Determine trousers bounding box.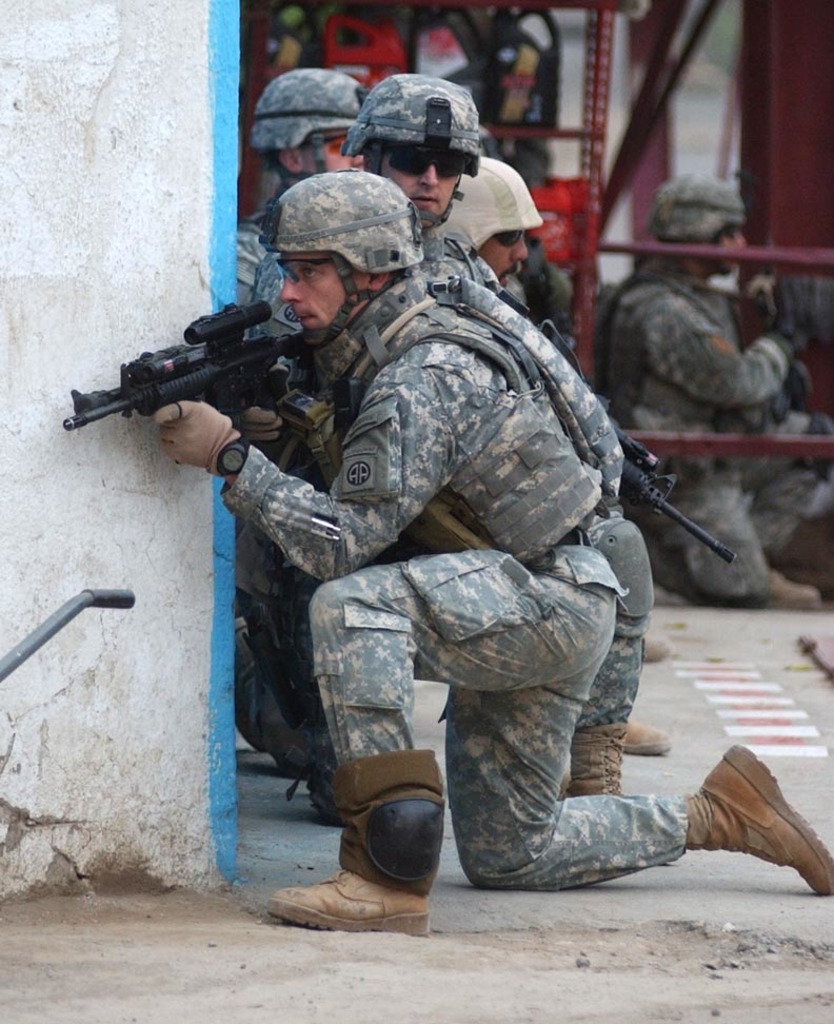
Determined: [left=317, top=563, right=691, bottom=899].
